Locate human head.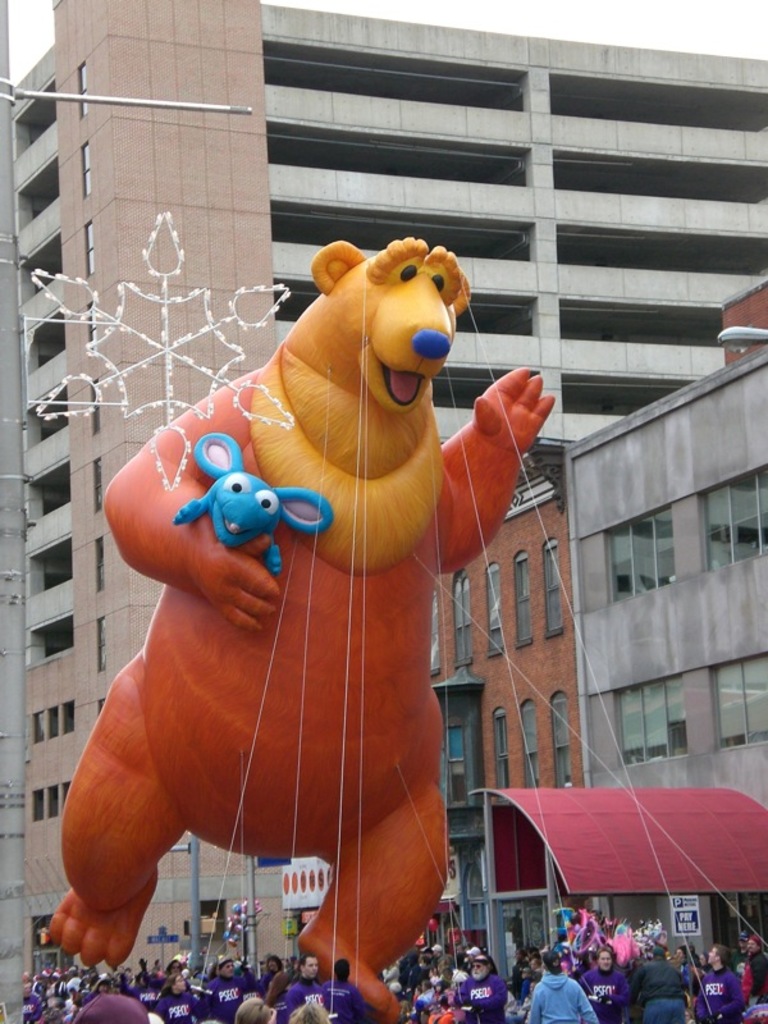
Bounding box: {"x1": 168, "y1": 970, "x2": 191, "y2": 1000}.
